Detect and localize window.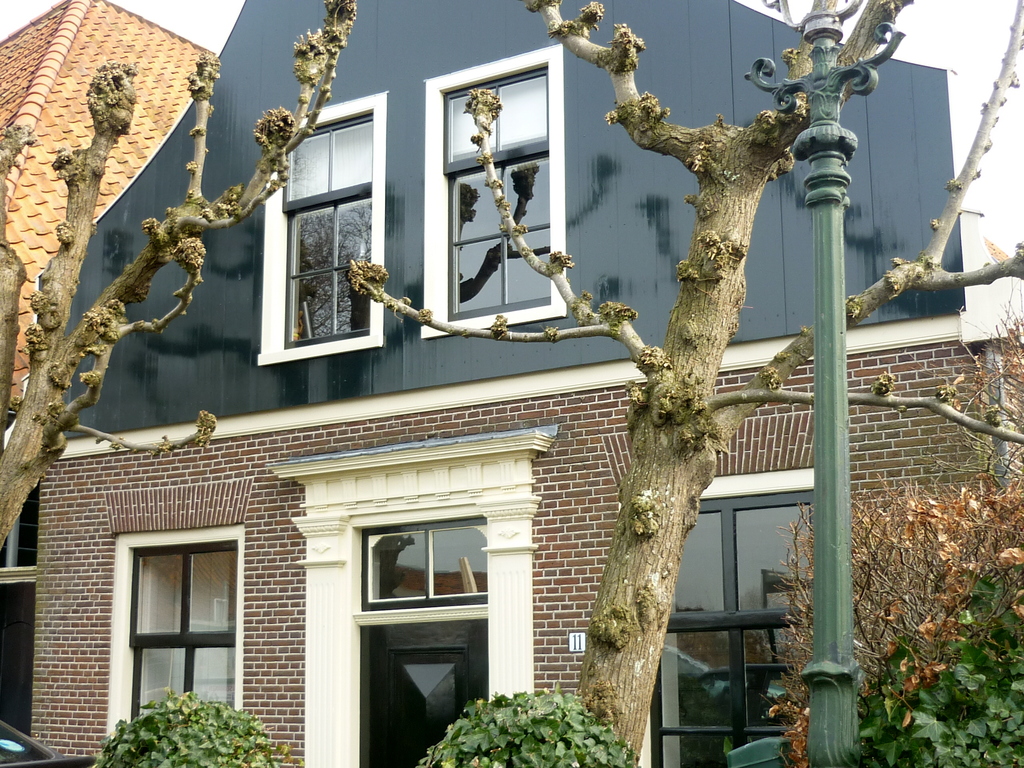
Localized at BBox(291, 113, 374, 341).
